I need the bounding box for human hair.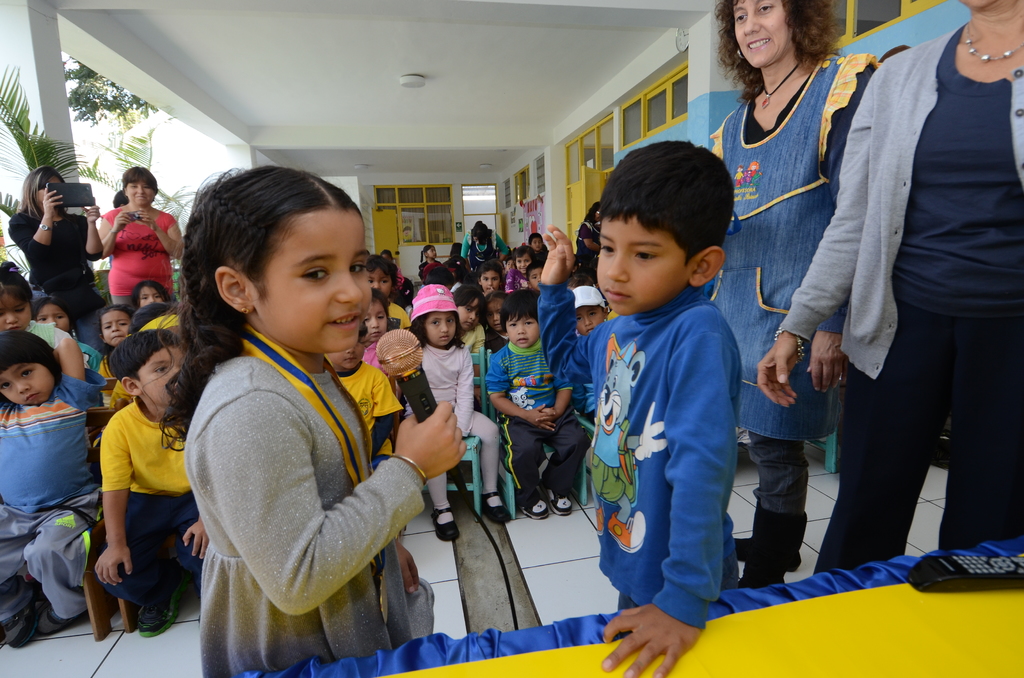
Here it is: 182,152,374,362.
